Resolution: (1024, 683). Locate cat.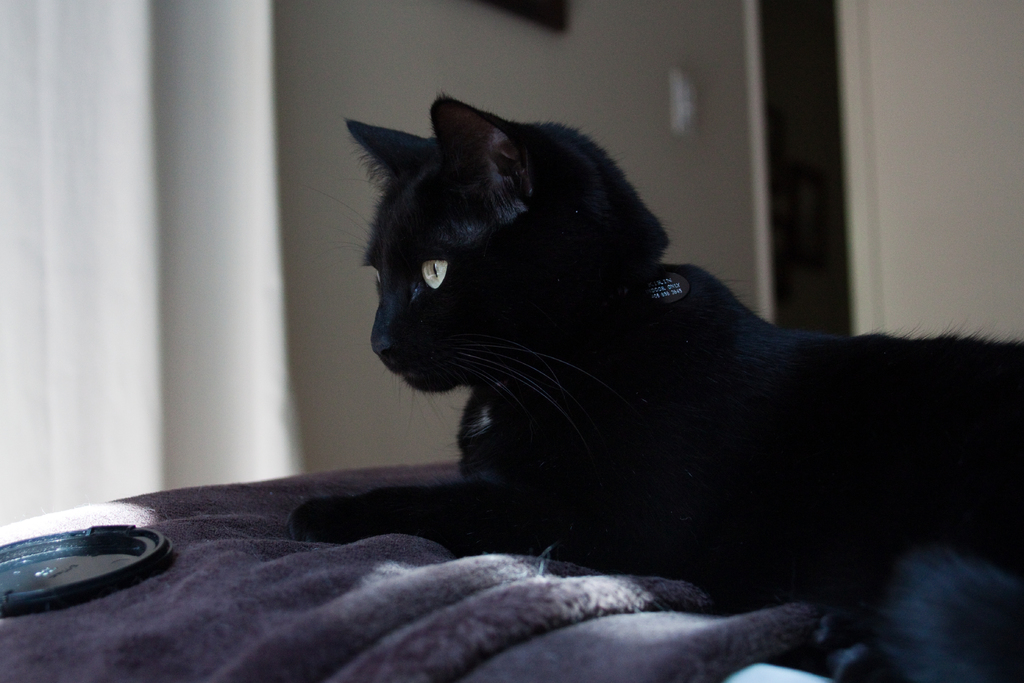
select_region(343, 94, 1023, 682).
